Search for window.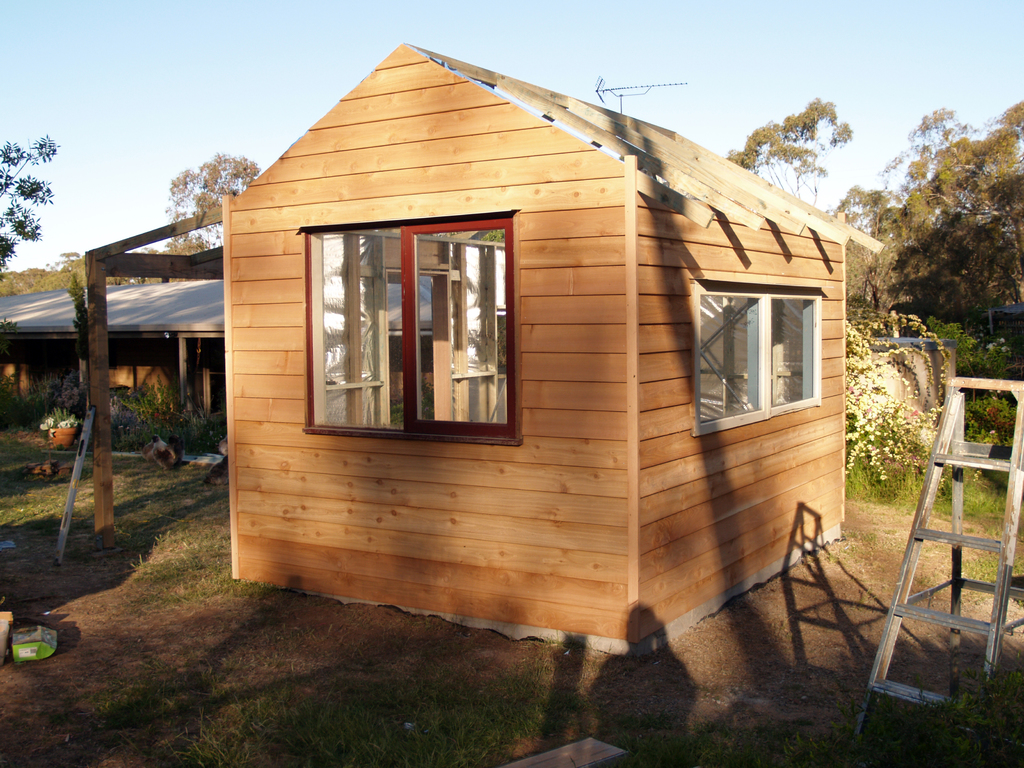
Found at [303,214,520,450].
